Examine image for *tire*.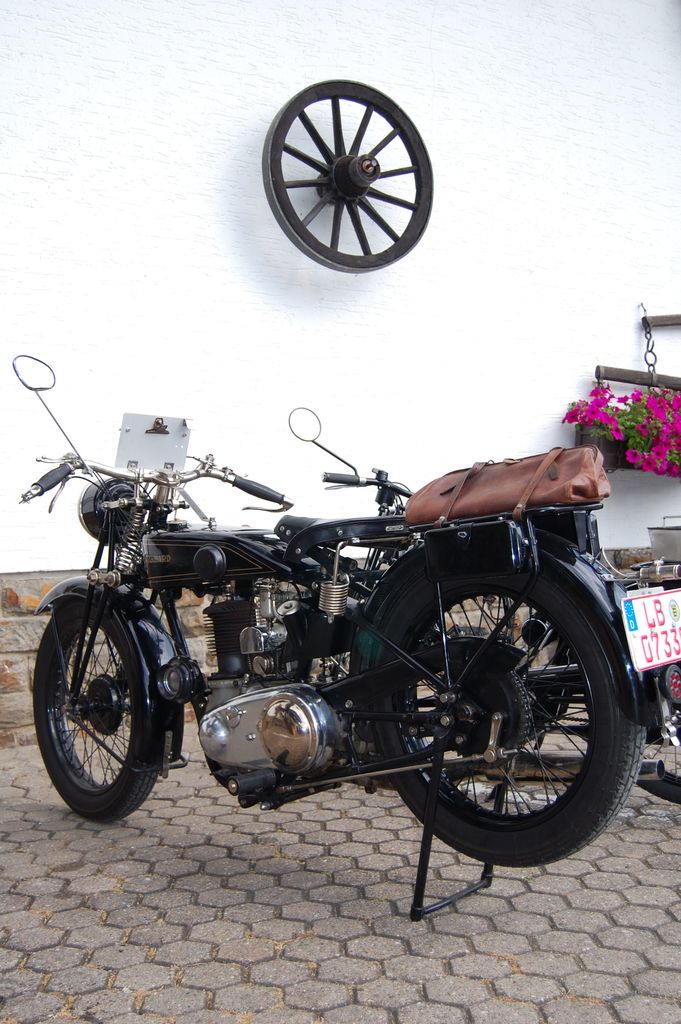
Examination result: 262 79 432 273.
